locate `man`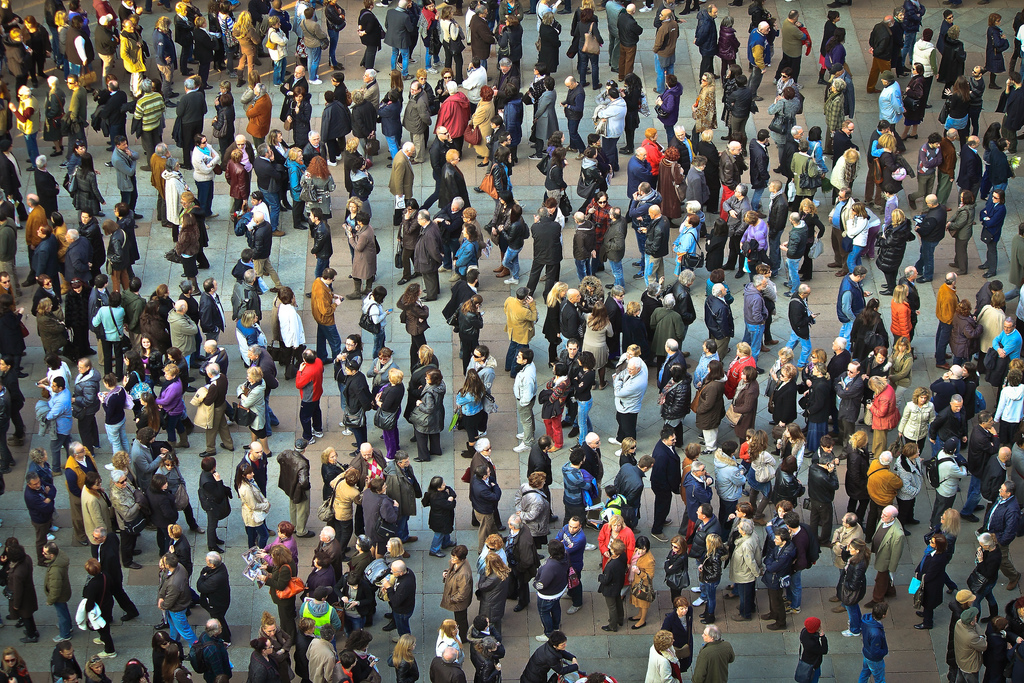
<box>309,206,333,276</box>
